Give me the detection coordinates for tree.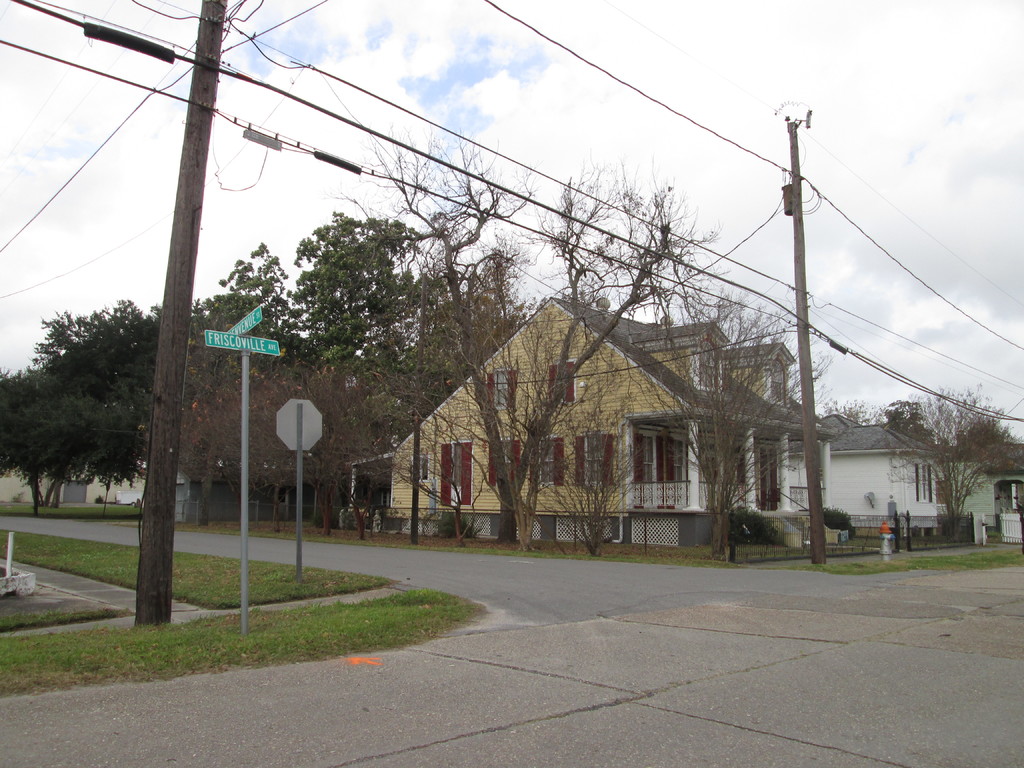
BBox(832, 404, 870, 433).
